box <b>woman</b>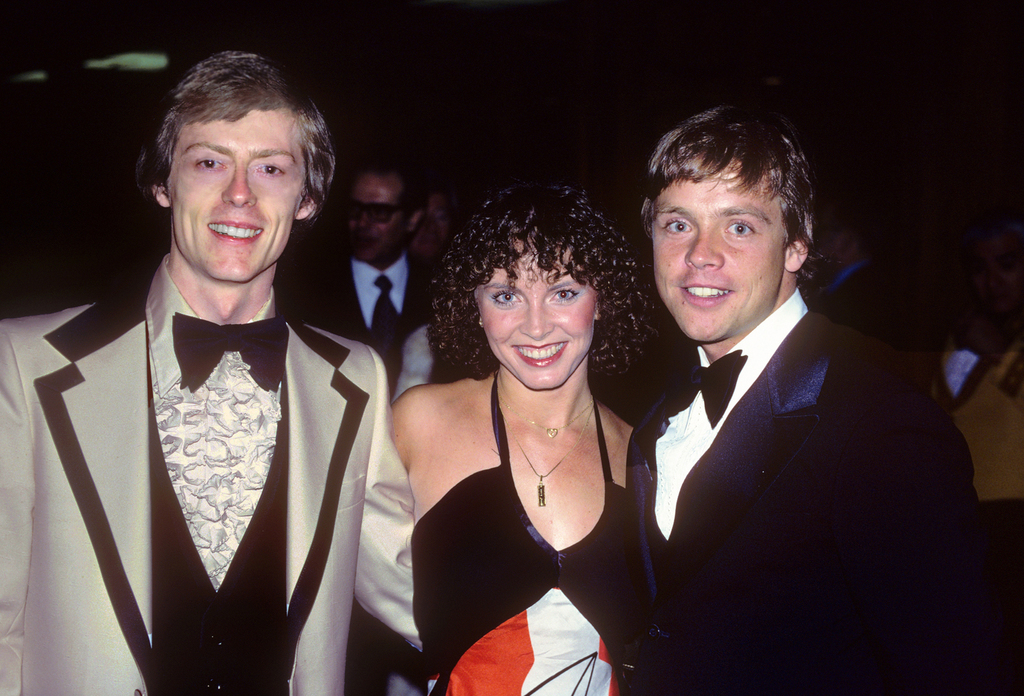
[left=374, top=170, right=691, bottom=679]
